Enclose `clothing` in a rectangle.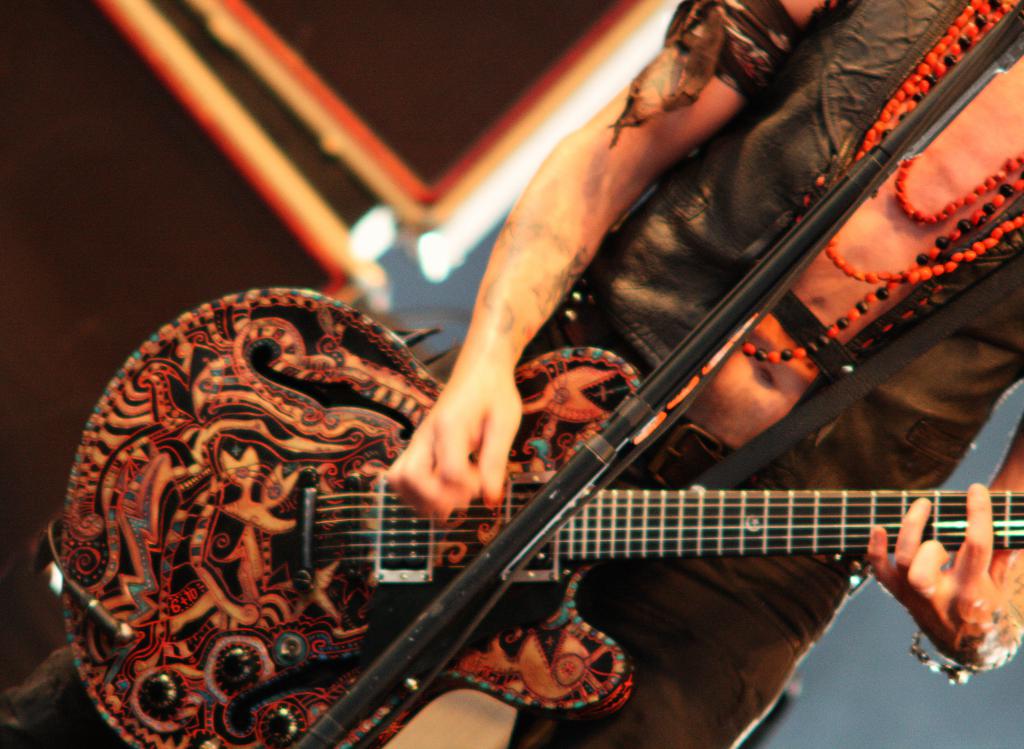
<box>506,0,1023,748</box>.
